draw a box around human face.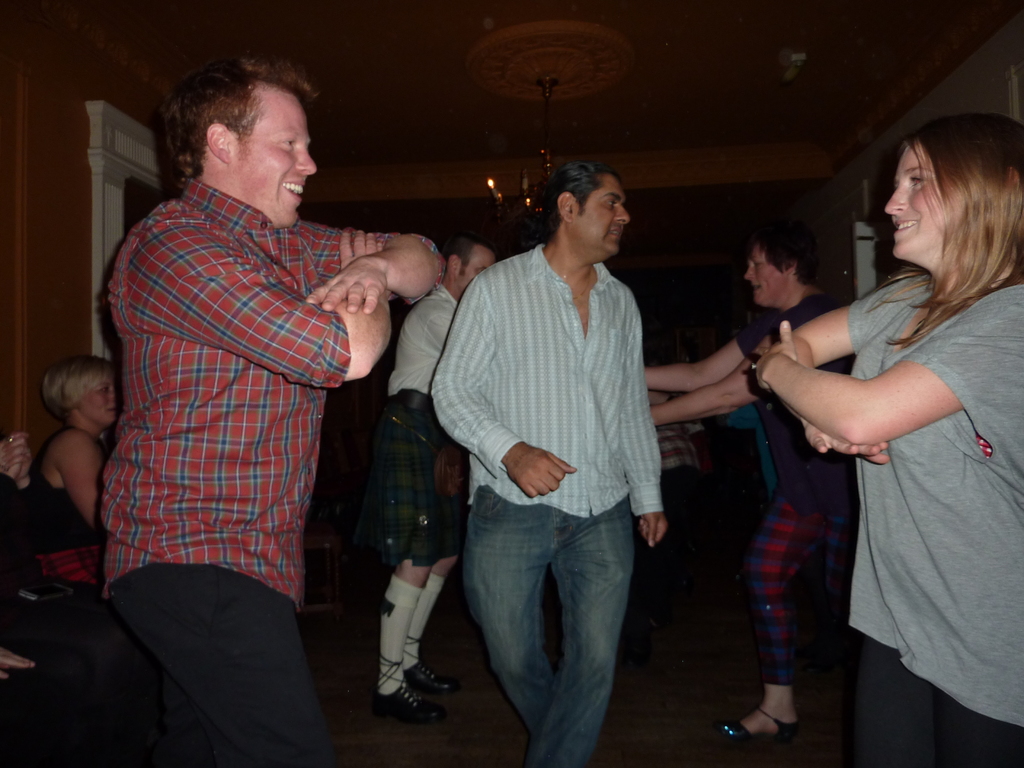
575,181,625,264.
